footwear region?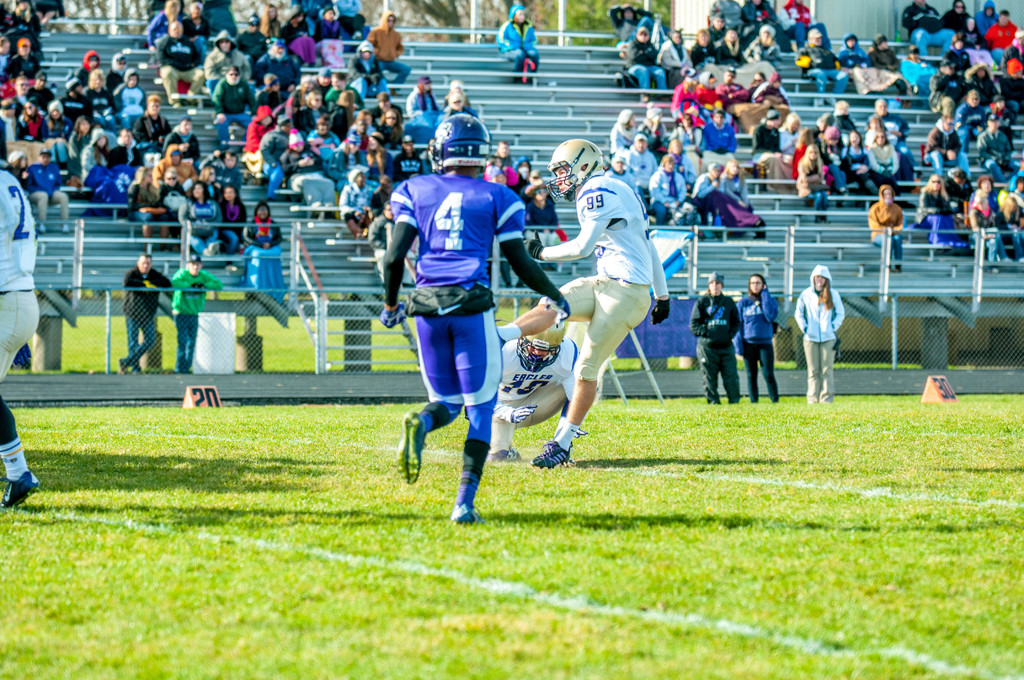
left=528, top=438, right=573, bottom=470
